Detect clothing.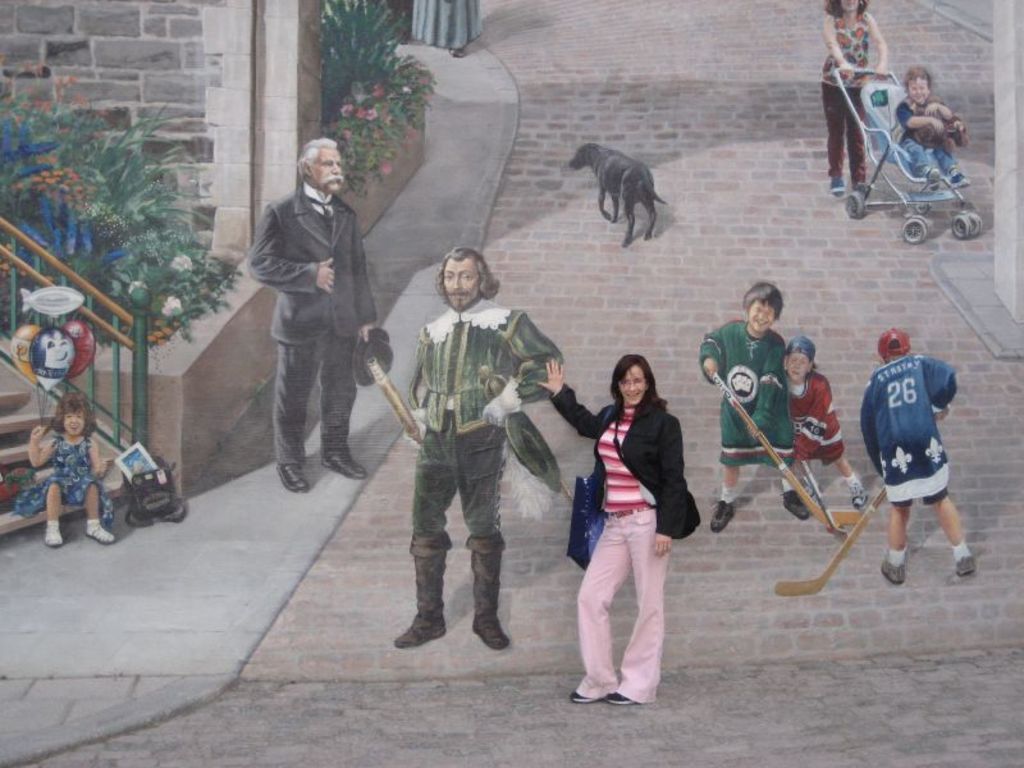
Detected at [x1=15, y1=433, x2=115, y2=522].
